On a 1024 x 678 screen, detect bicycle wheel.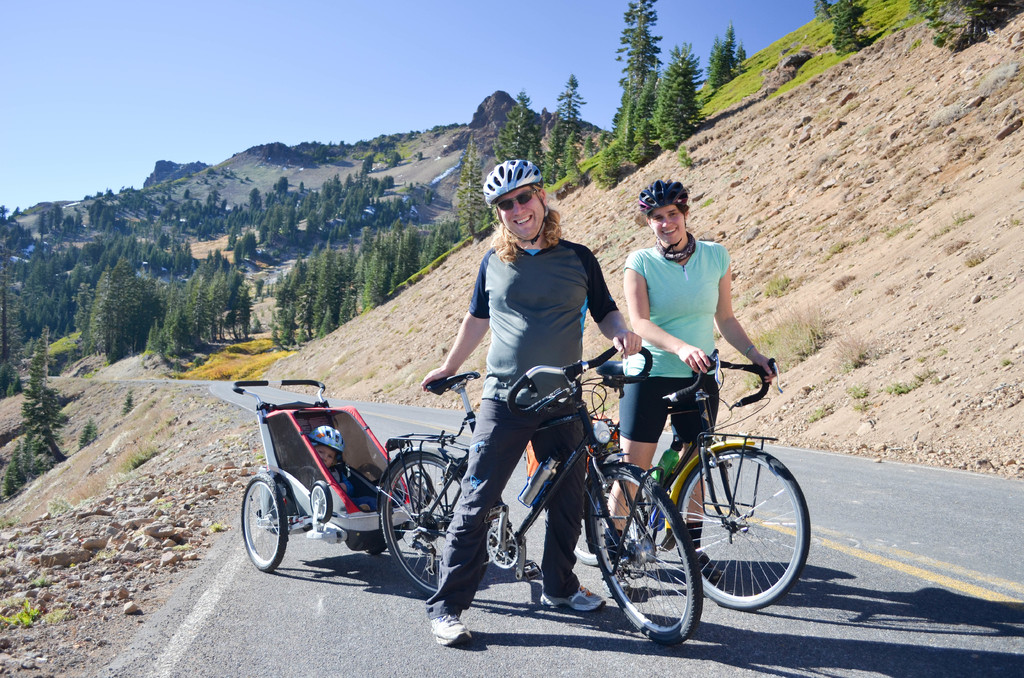
(left=385, top=455, right=472, bottom=599).
